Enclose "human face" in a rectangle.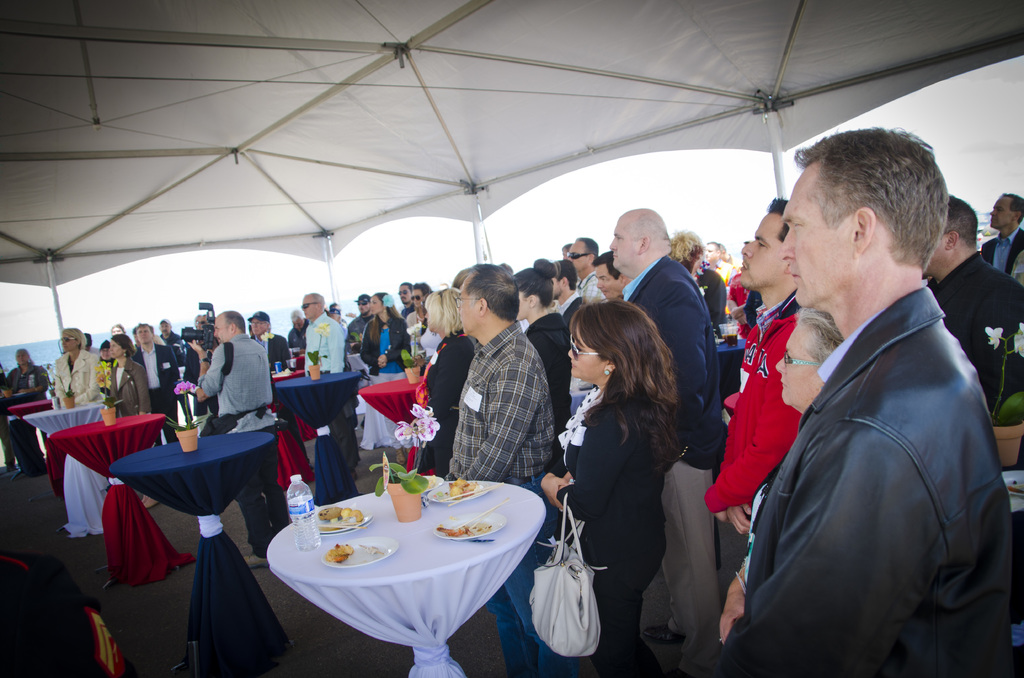
box(301, 295, 318, 319).
